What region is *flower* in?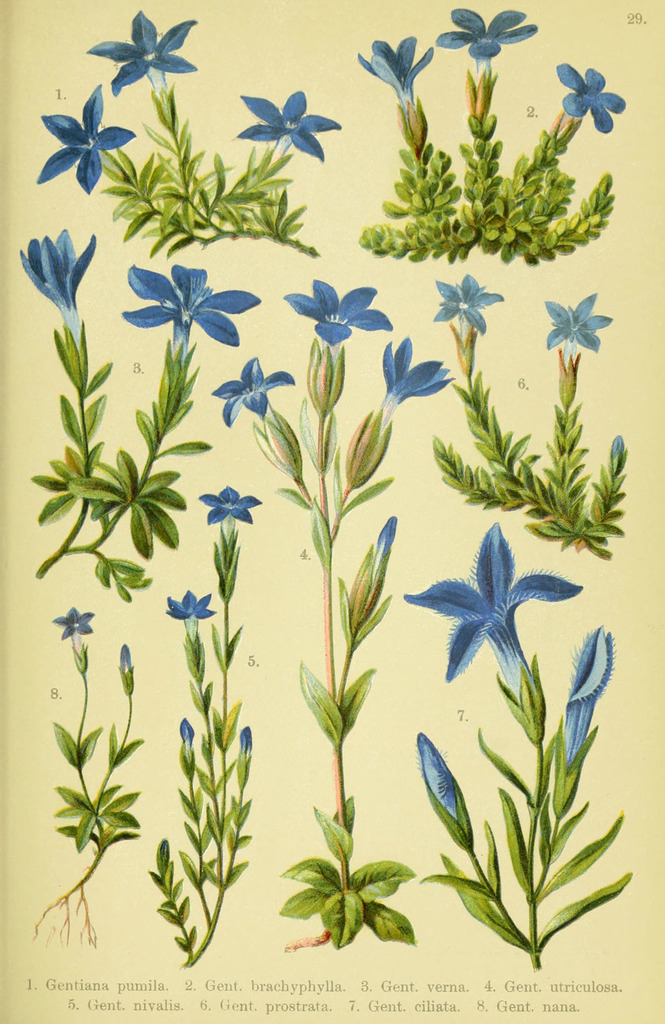
bbox=(236, 76, 339, 146).
